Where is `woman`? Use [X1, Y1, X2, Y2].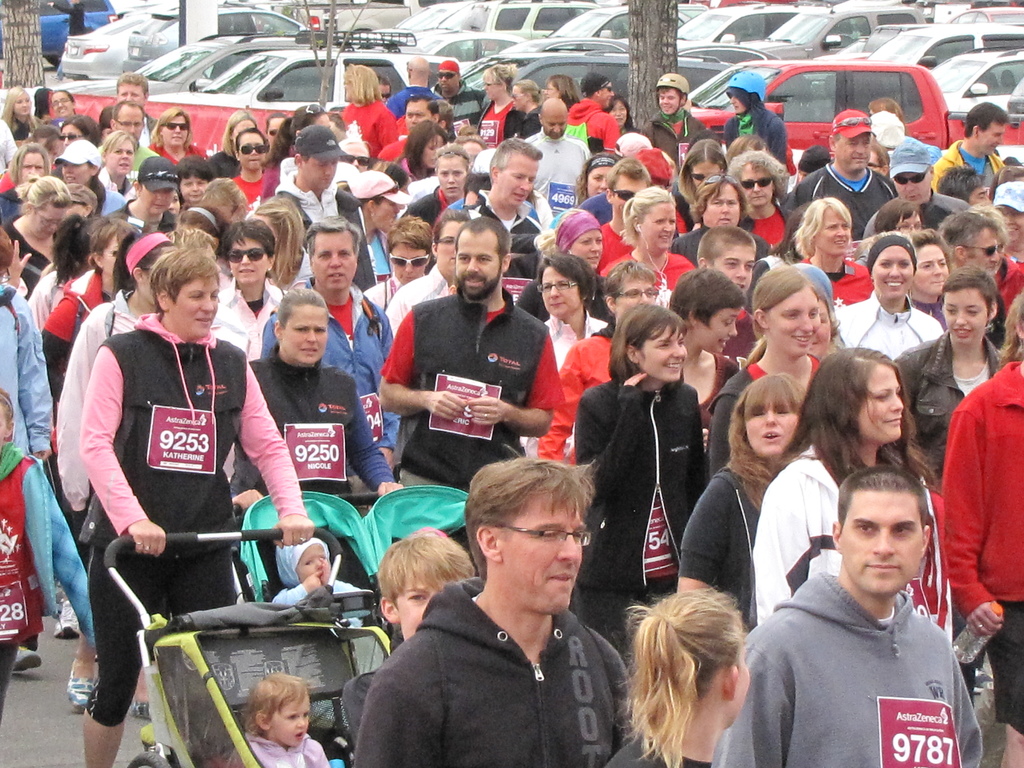
[590, 546, 787, 762].
